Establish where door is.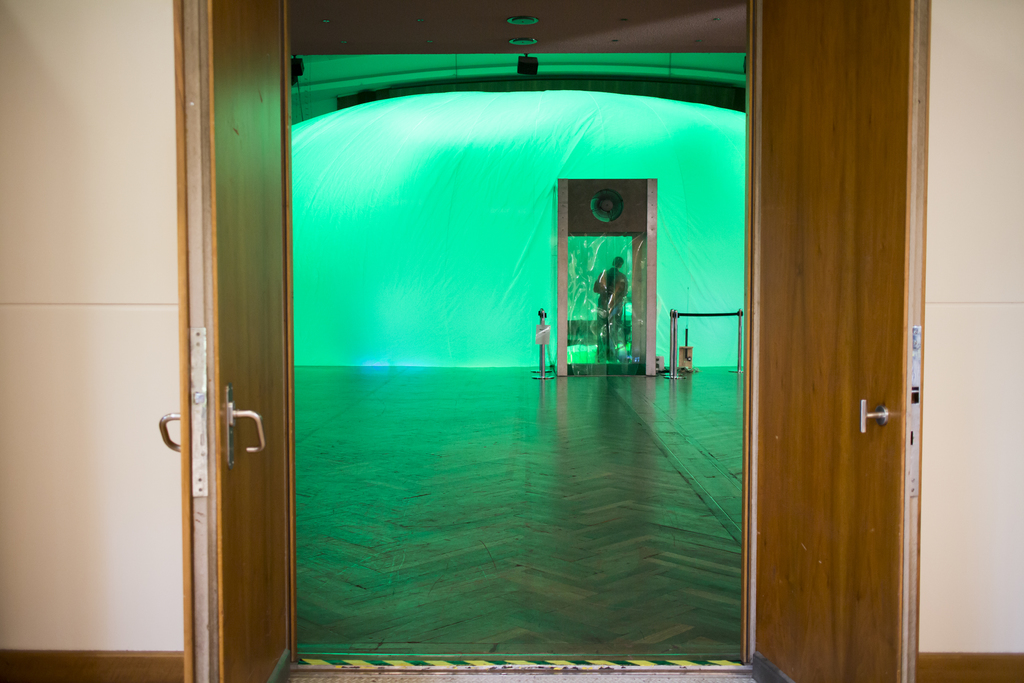
Established at [141,18,292,634].
